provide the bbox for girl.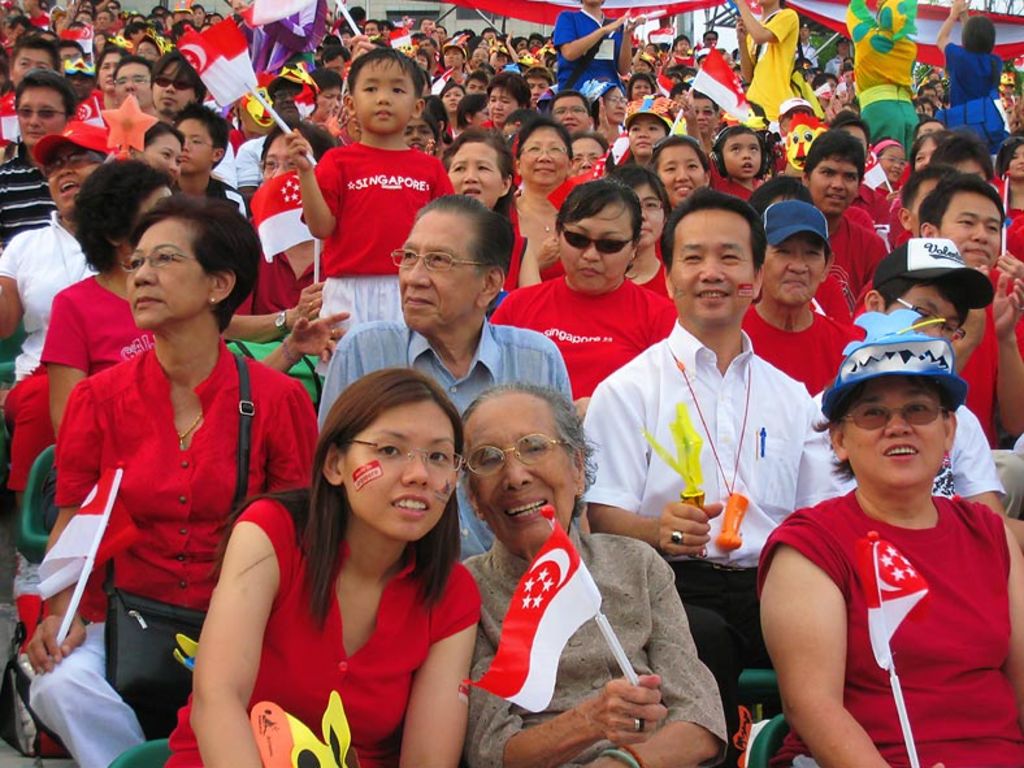
[x1=651, y1=129, x2=708, y2=196].
